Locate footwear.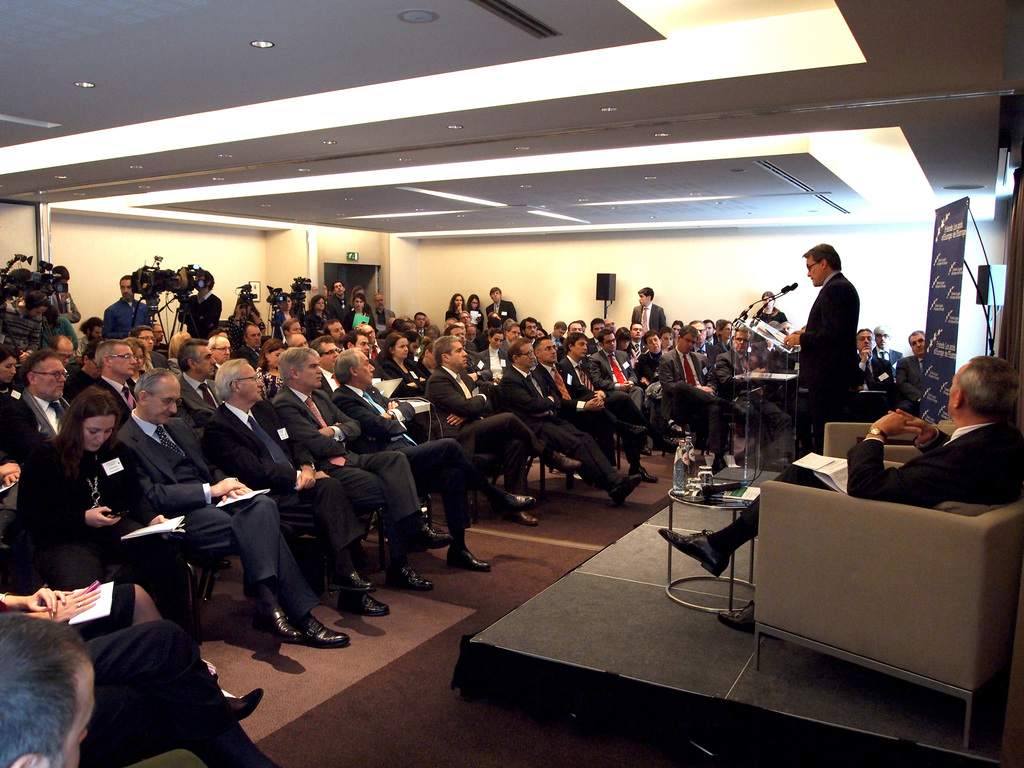
Bounding box: 339, 595, 391, 620.
